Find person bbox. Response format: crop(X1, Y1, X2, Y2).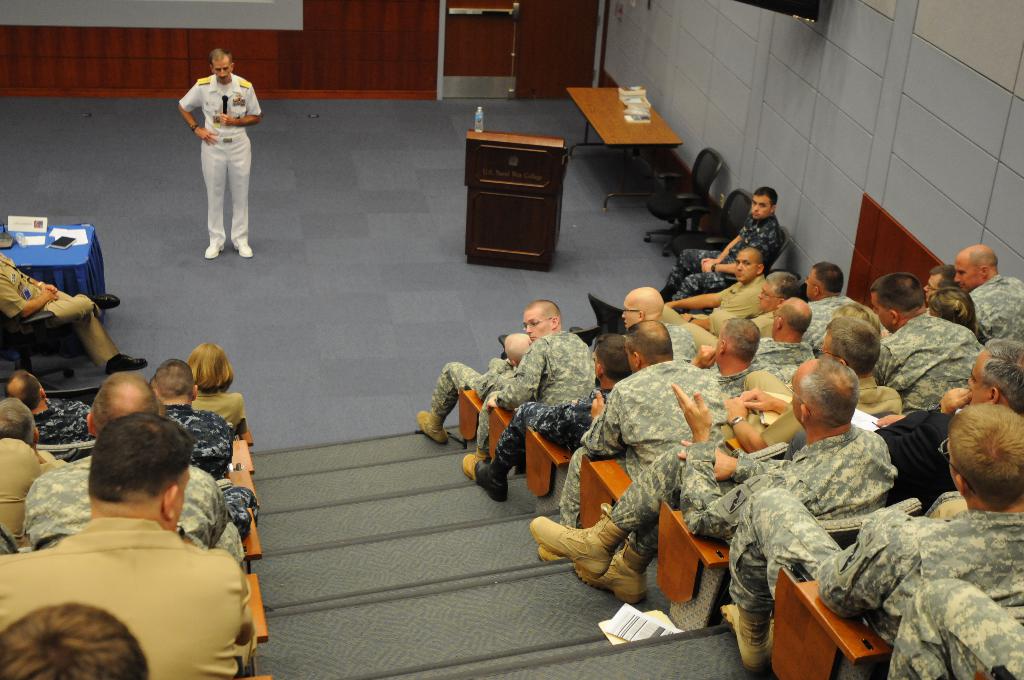
crop(738, 271, 790, 334).
